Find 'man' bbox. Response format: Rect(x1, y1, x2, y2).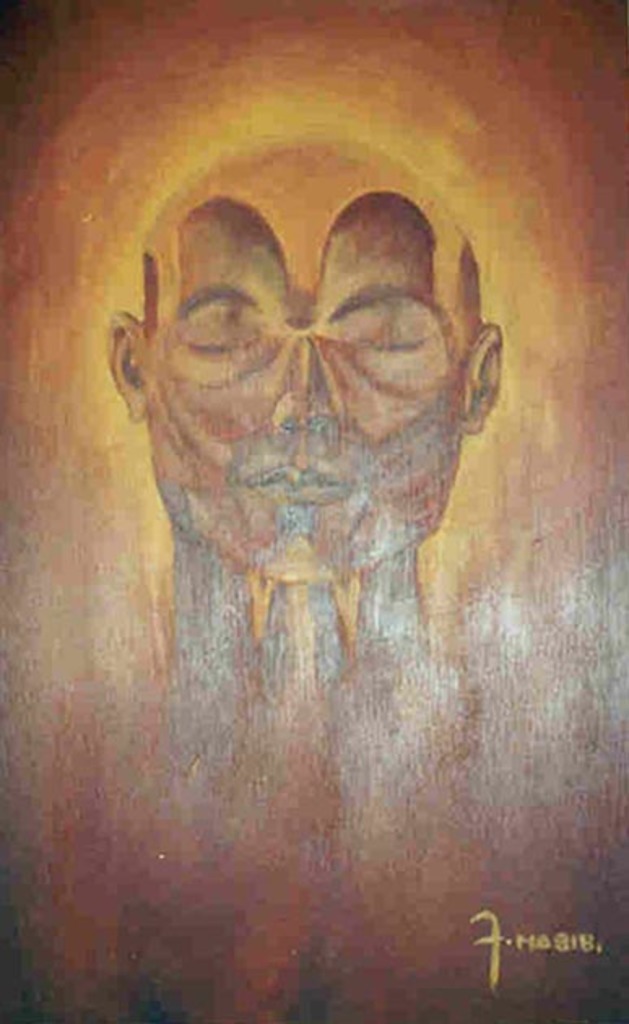
Rect(106, 138, 499, 710).
